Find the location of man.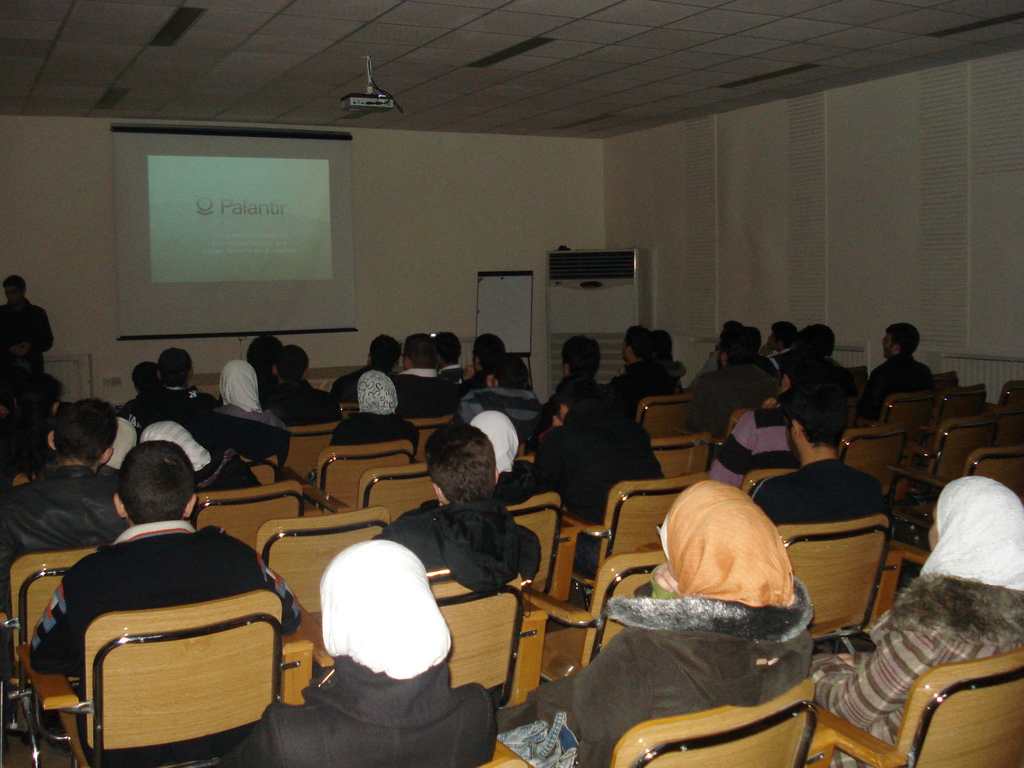
Location: (left=689, top=326, right=776, bottom=436).
